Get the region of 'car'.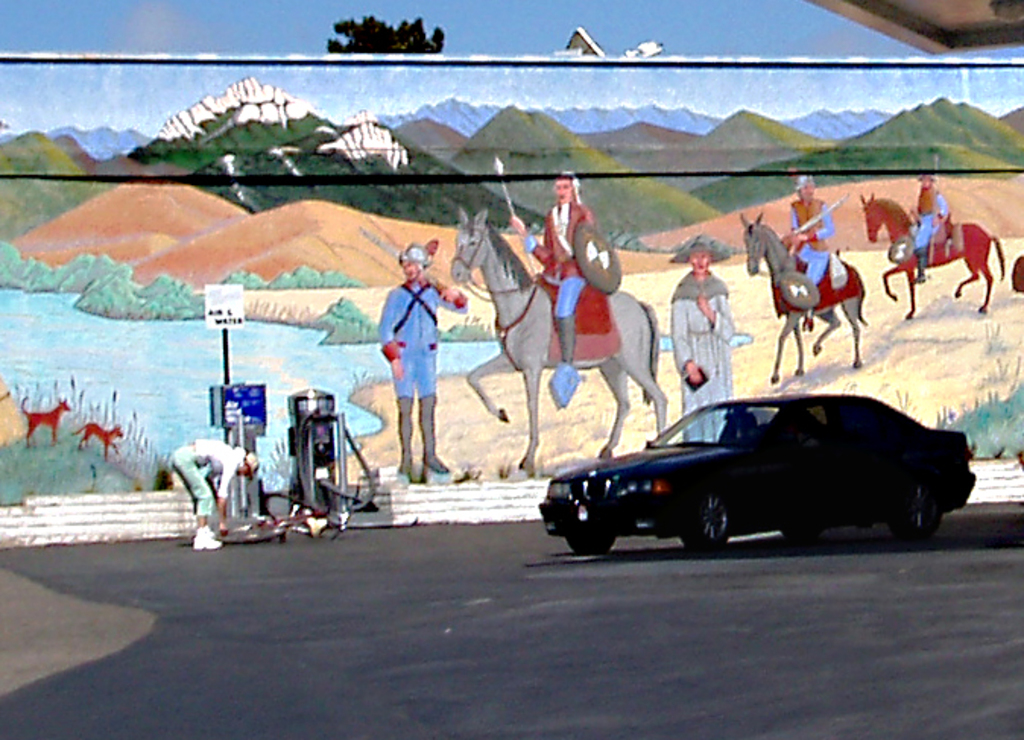
detection(535, 381, 981, 561).
